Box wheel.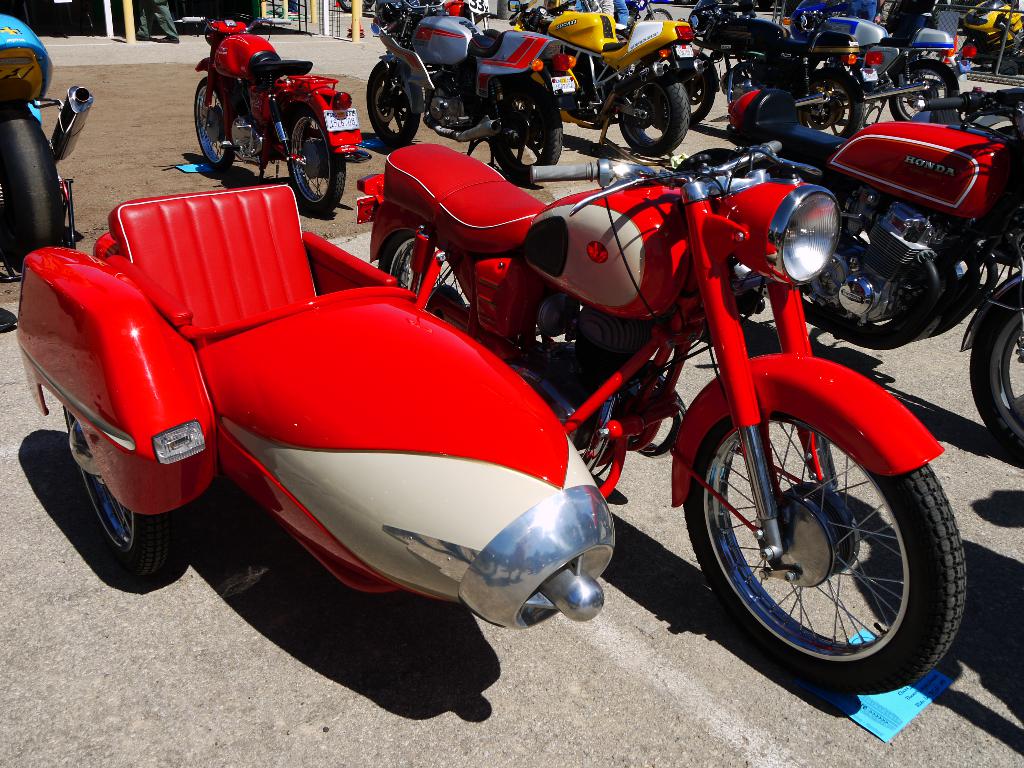
681,407,969,701.
